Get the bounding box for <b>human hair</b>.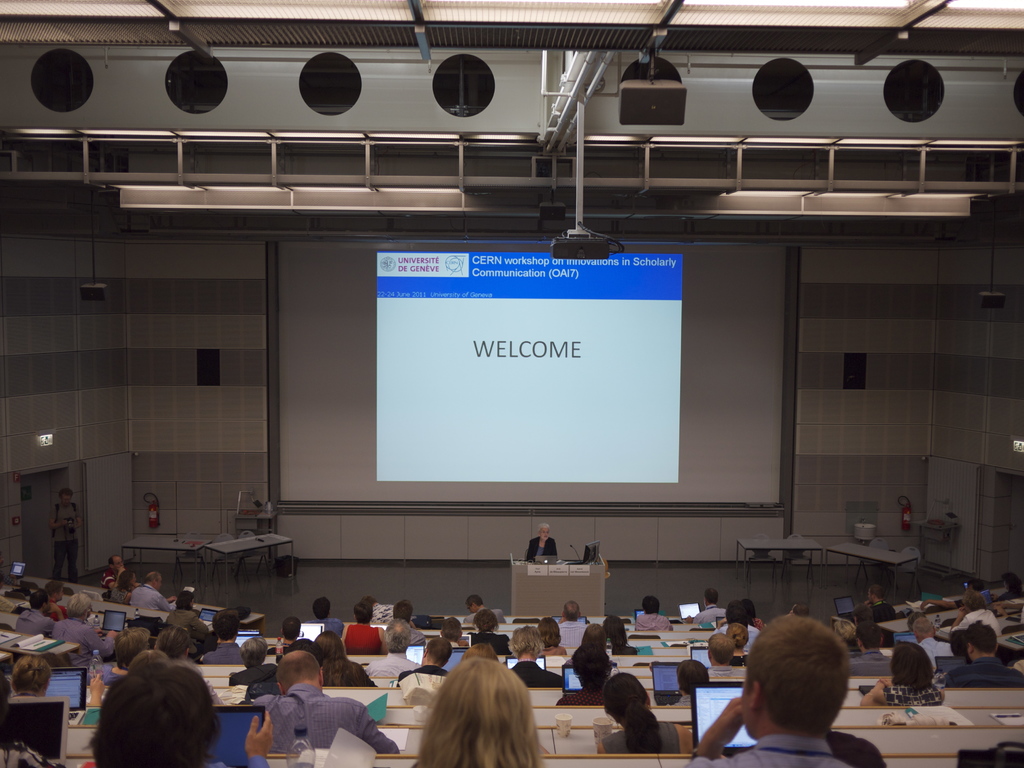
BBox(641, 595, 662, 618).
